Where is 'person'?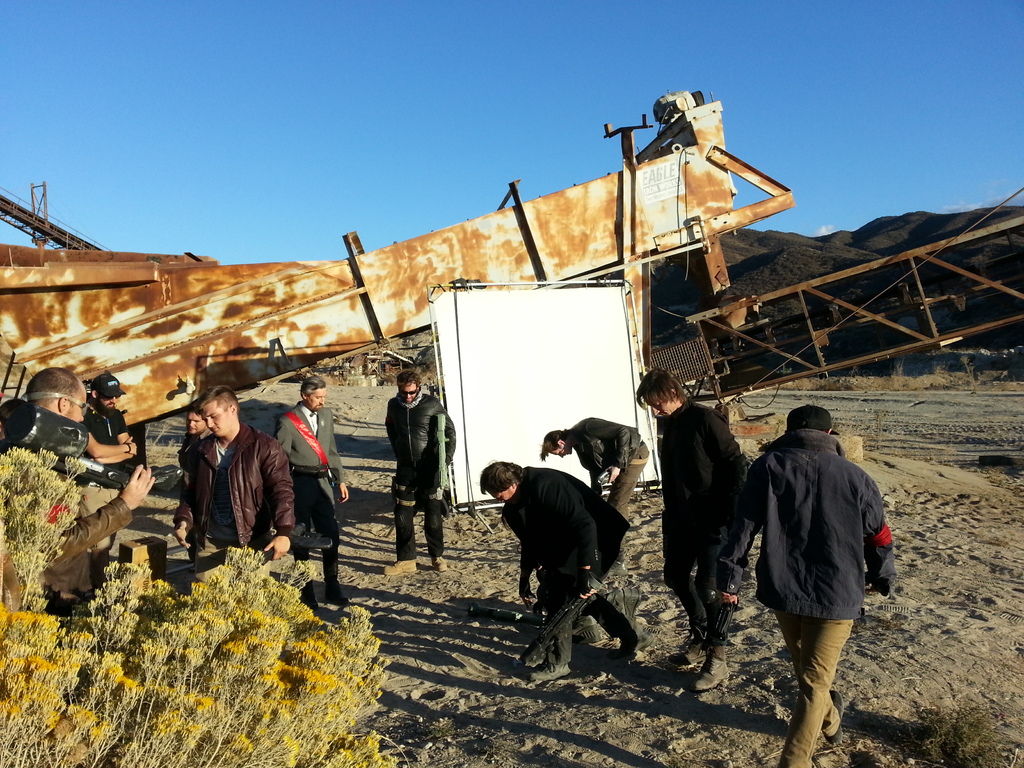
(x1=384, y1=371, x2=465, y2=577).
